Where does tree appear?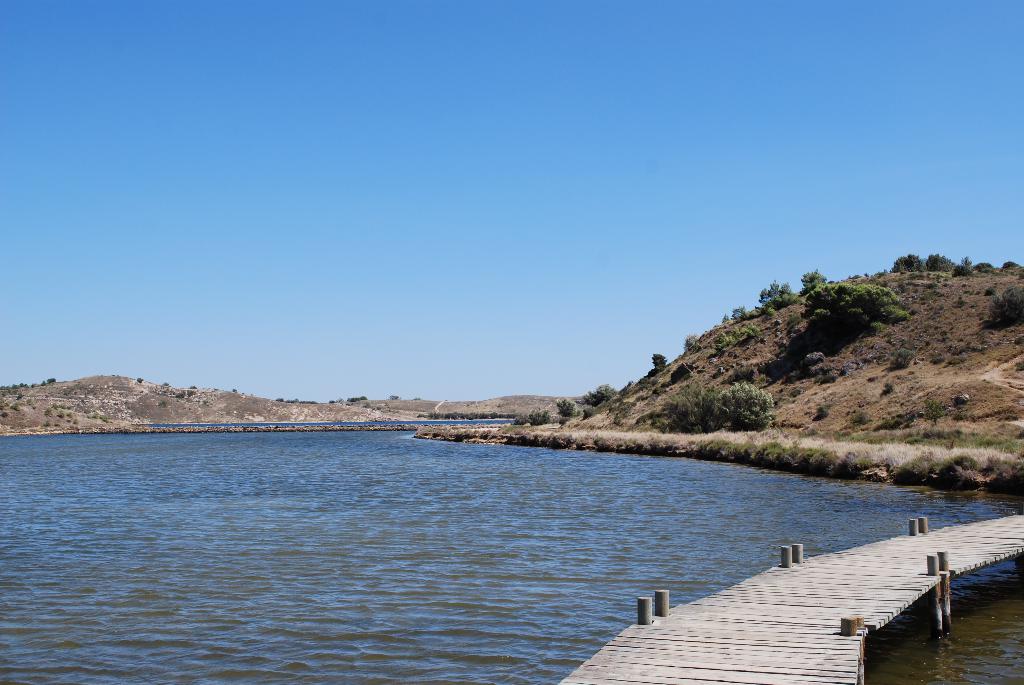
Appears at rect(659, 379, 723, 432).
